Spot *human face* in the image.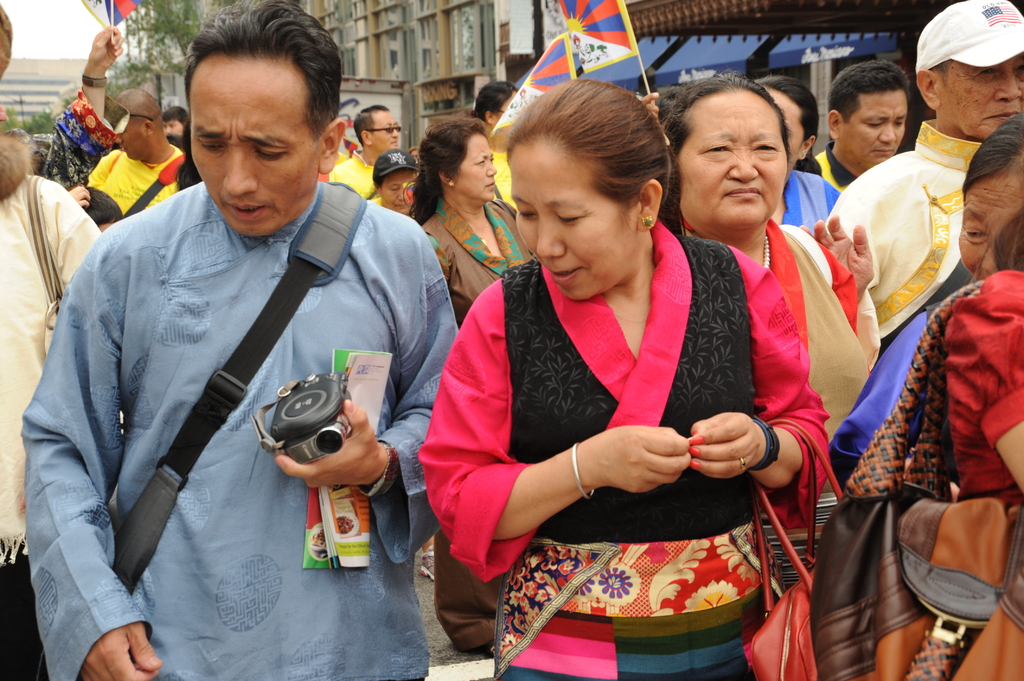
*human face* found at detection(767, 90, 805, 177).
